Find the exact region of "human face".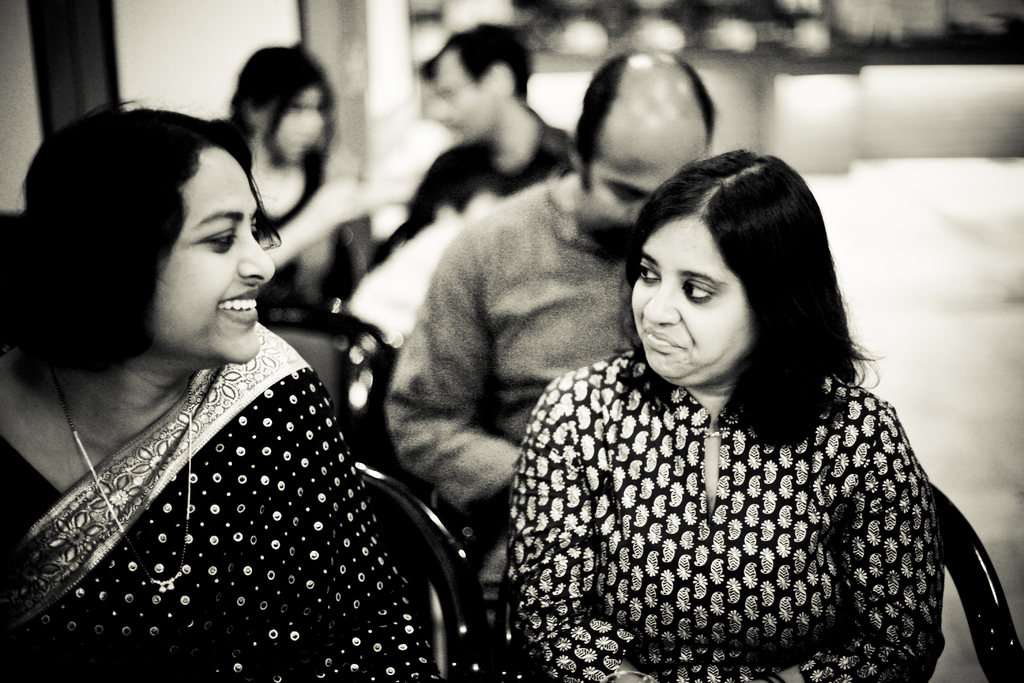
Exact region: bbox=(623, 229, 752, 388).
